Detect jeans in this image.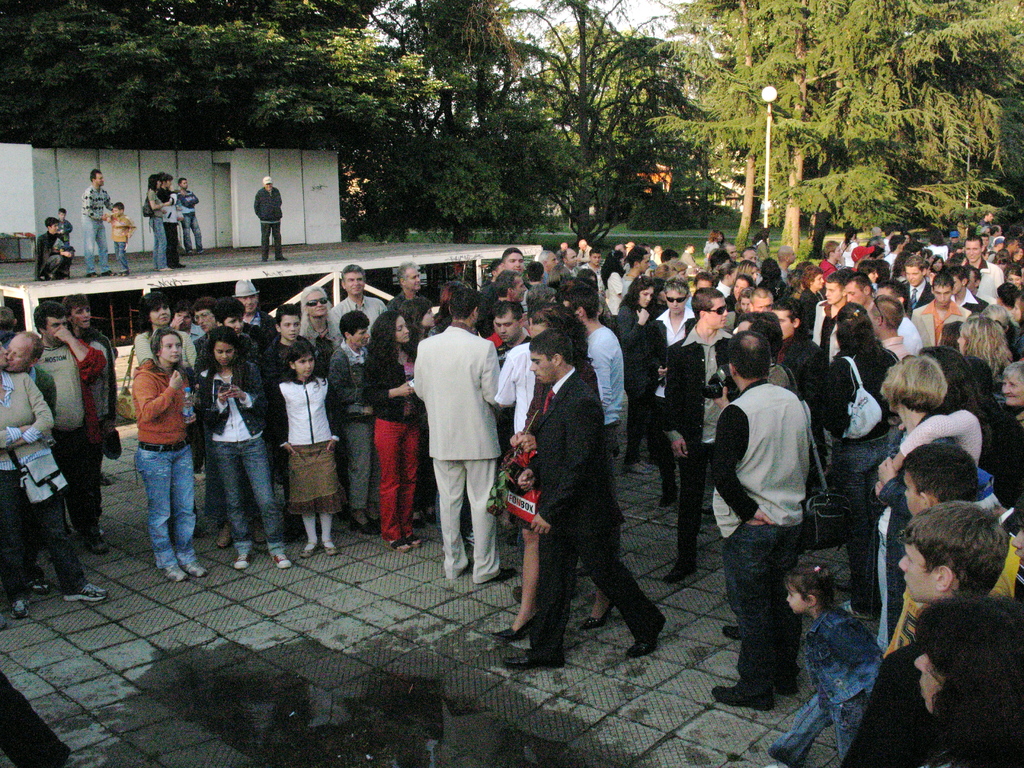
Detection: <bbox>149, 218, 173, 268</bbox>.
